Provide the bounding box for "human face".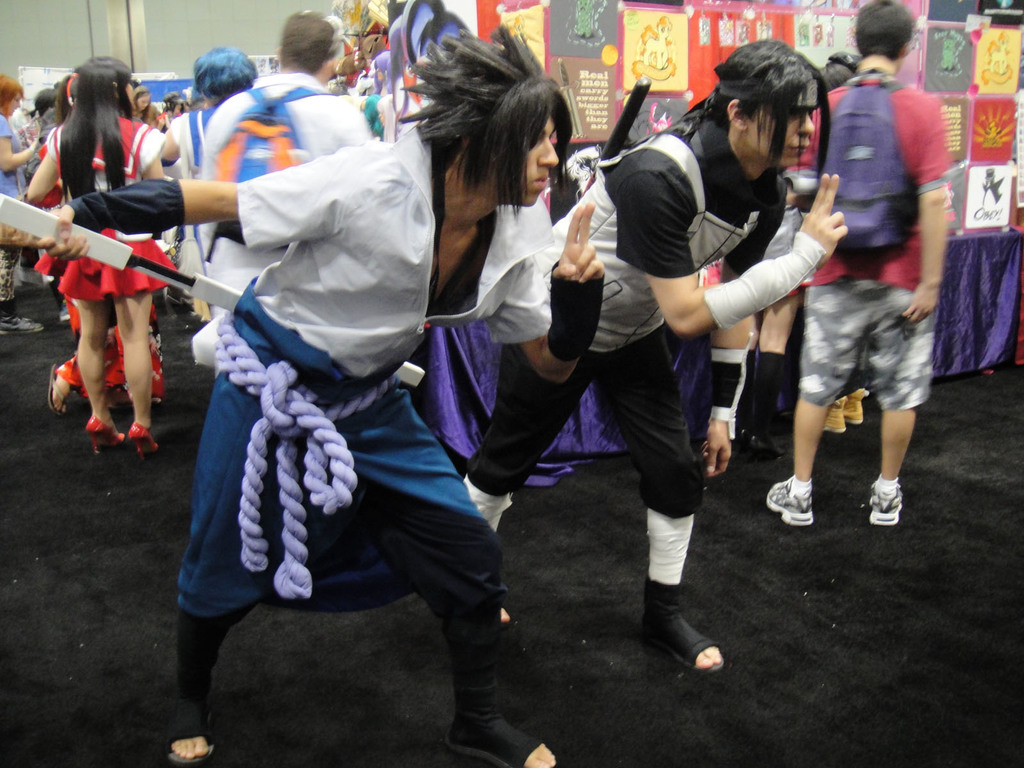
<box>753,105,815,166</box>.
